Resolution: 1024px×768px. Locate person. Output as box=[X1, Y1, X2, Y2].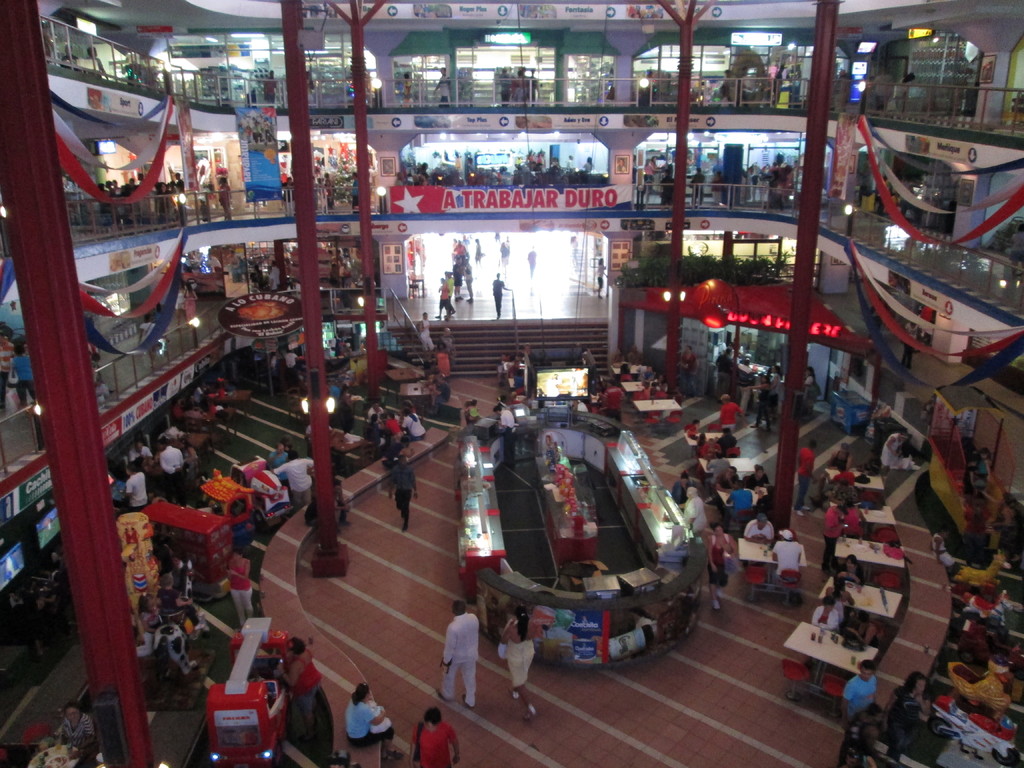
box=[460, 400, 484, 425].
